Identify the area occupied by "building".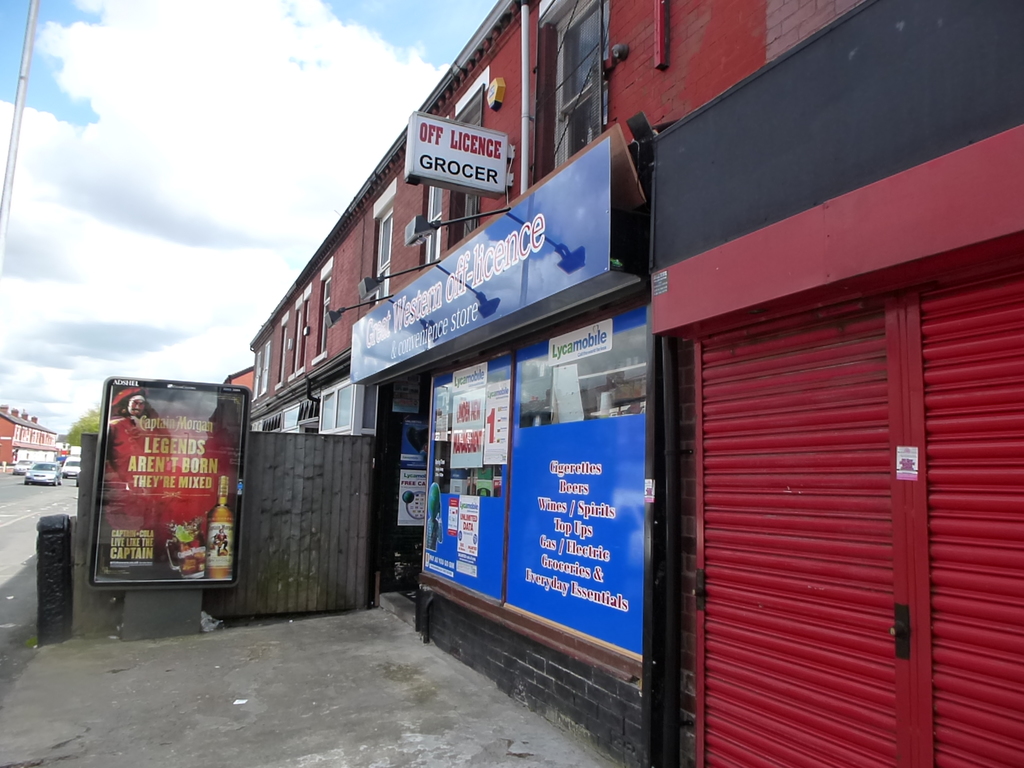
Area: box(223, 1, 1023, 767).
